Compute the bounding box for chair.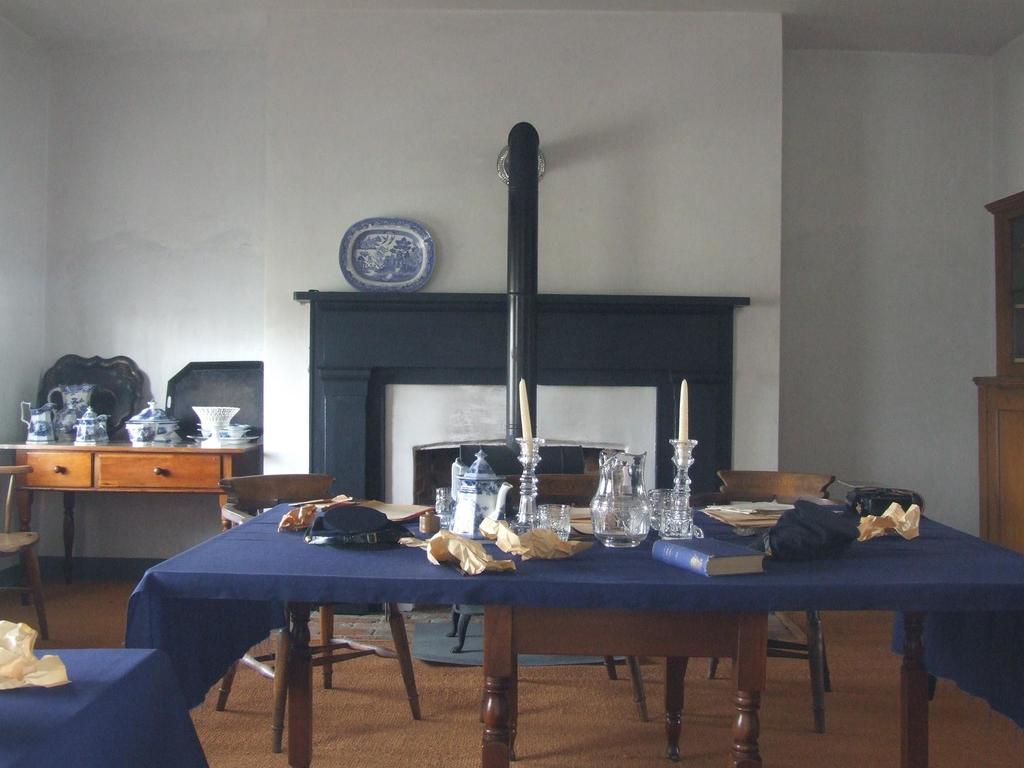
bbox=[0, 463, 50, 644].
